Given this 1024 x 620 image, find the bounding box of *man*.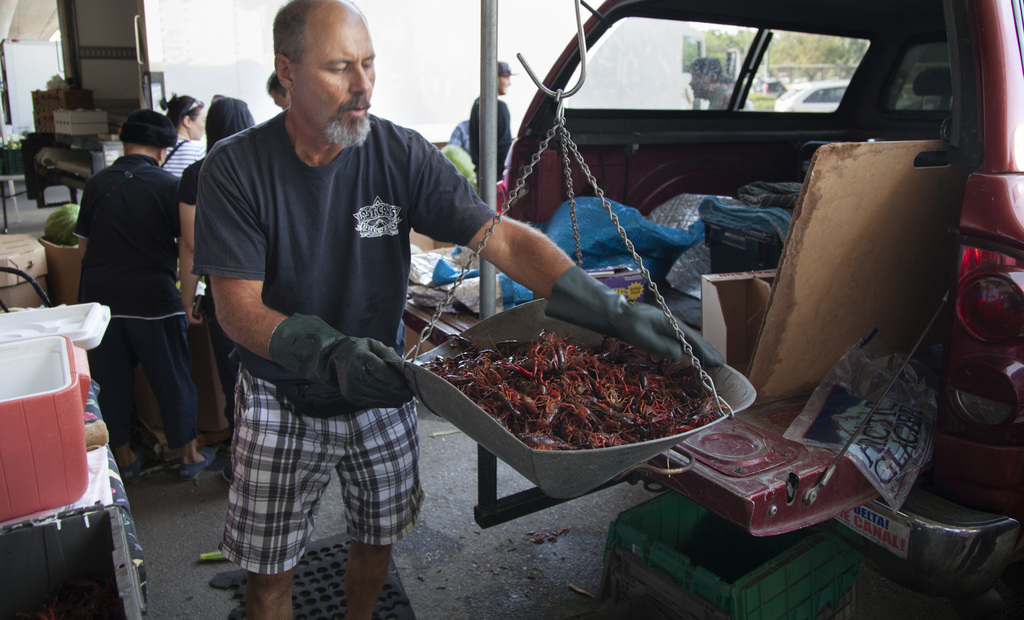
{"left": 468, "top": 61, "right": 515, "bottom": 181}.
